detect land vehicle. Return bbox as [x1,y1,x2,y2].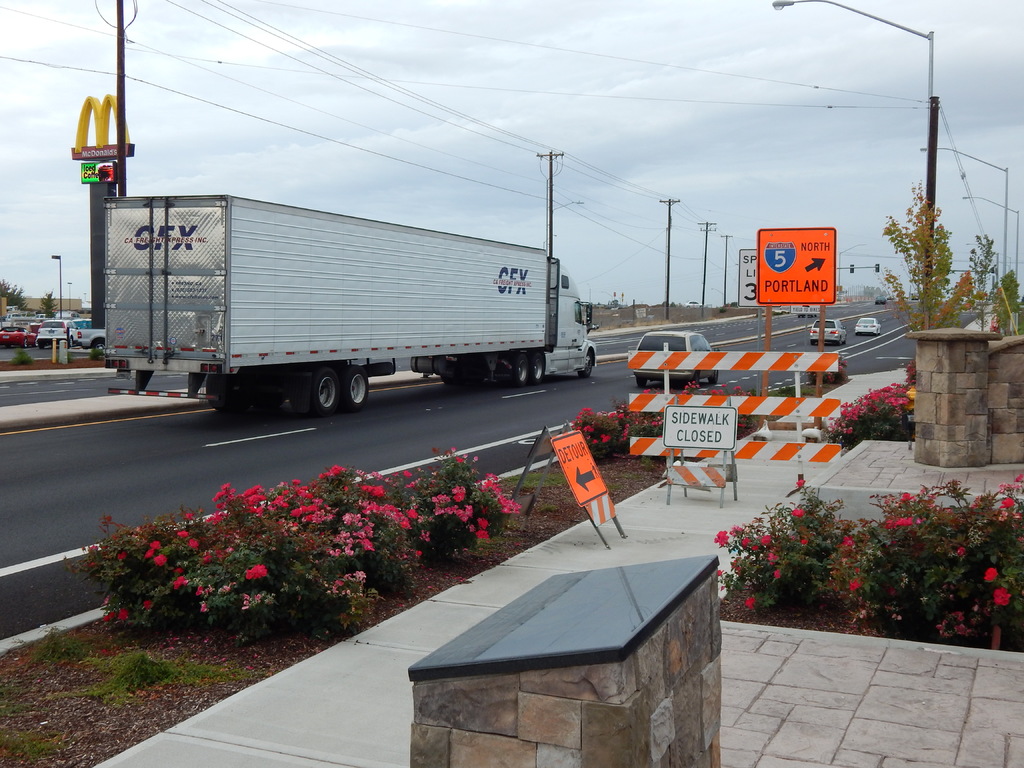
[858,317,882,333].
